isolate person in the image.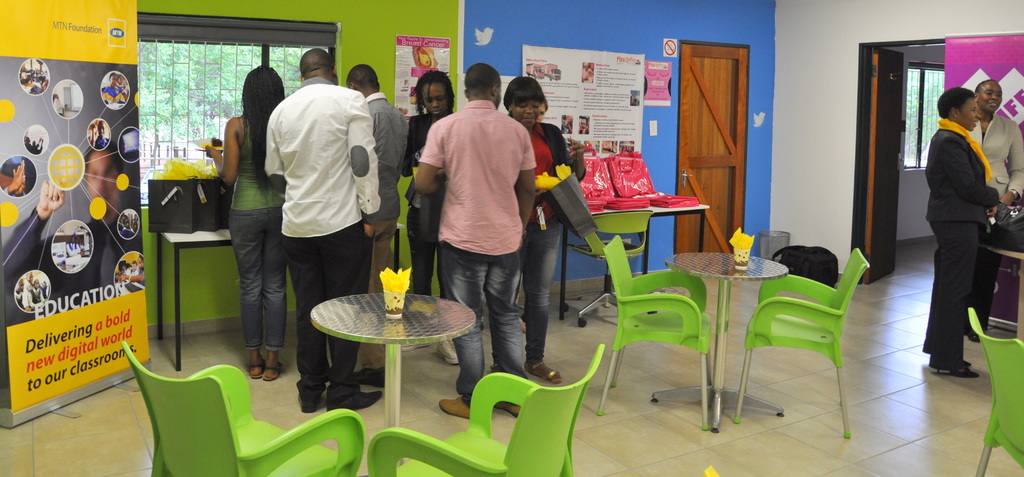
Isolated region: bbox=(917, 63, 1017, 389).
